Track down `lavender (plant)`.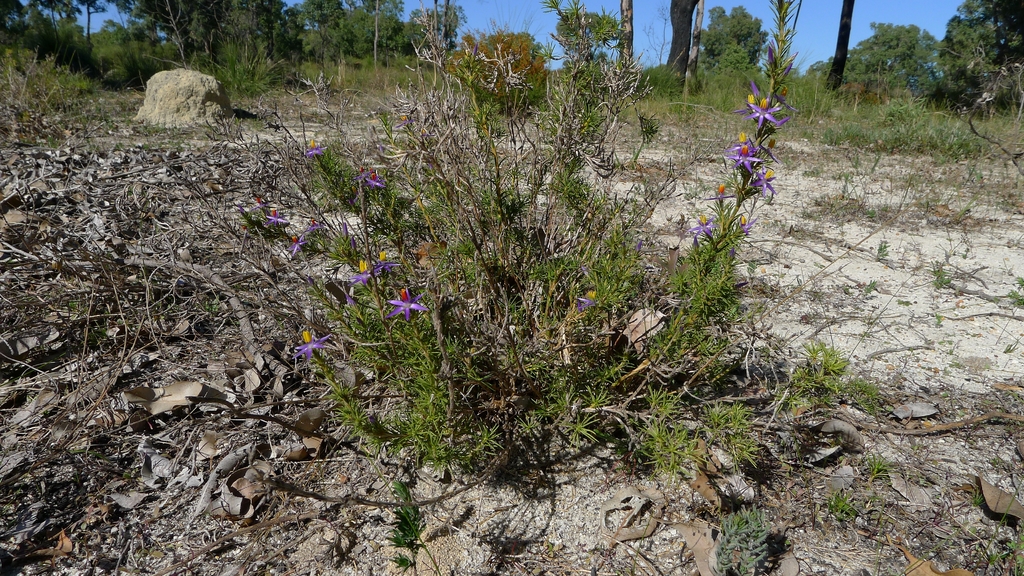
Tracked to [x1=730, y1=84, x2=782, y2=132].
